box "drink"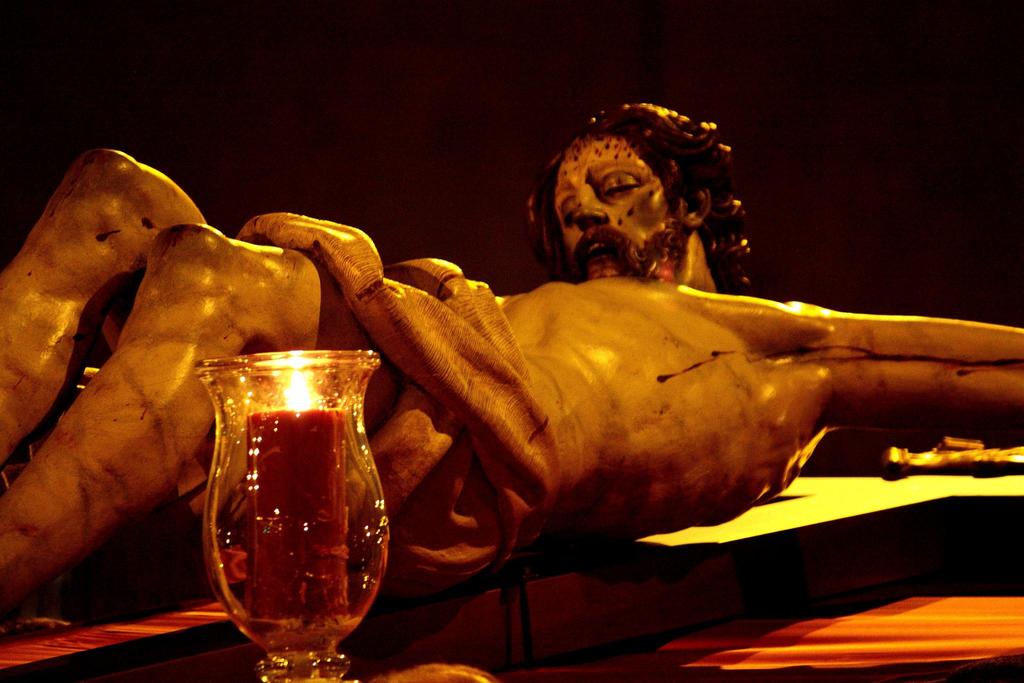
{"left": 197, "top": 350, "right": 392, "bottom": 673}
